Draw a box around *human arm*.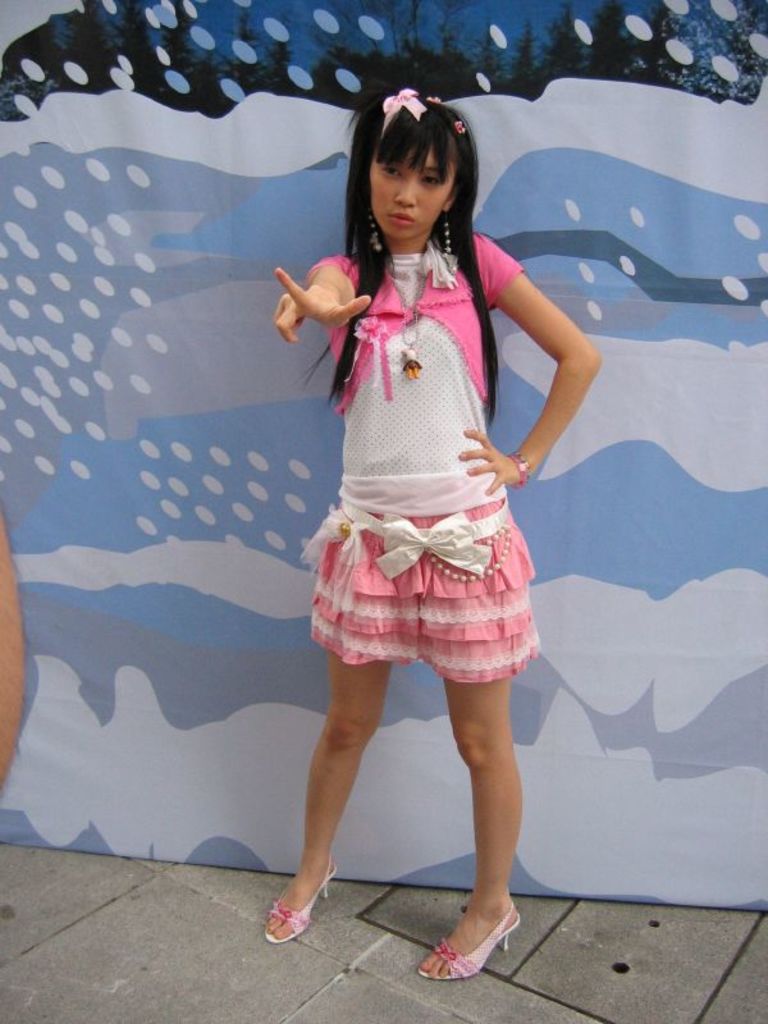
(445,238,600,490).
